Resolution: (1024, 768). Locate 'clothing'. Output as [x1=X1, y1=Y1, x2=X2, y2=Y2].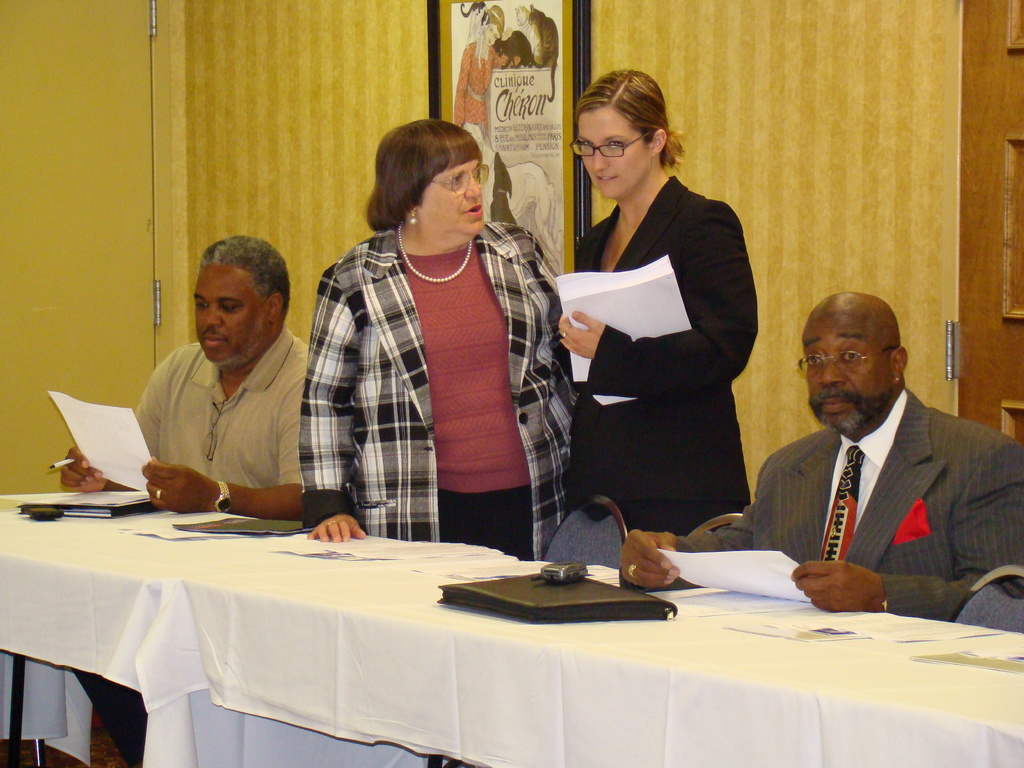
[x1=678, y1=388, x2=1023, y2=636].
